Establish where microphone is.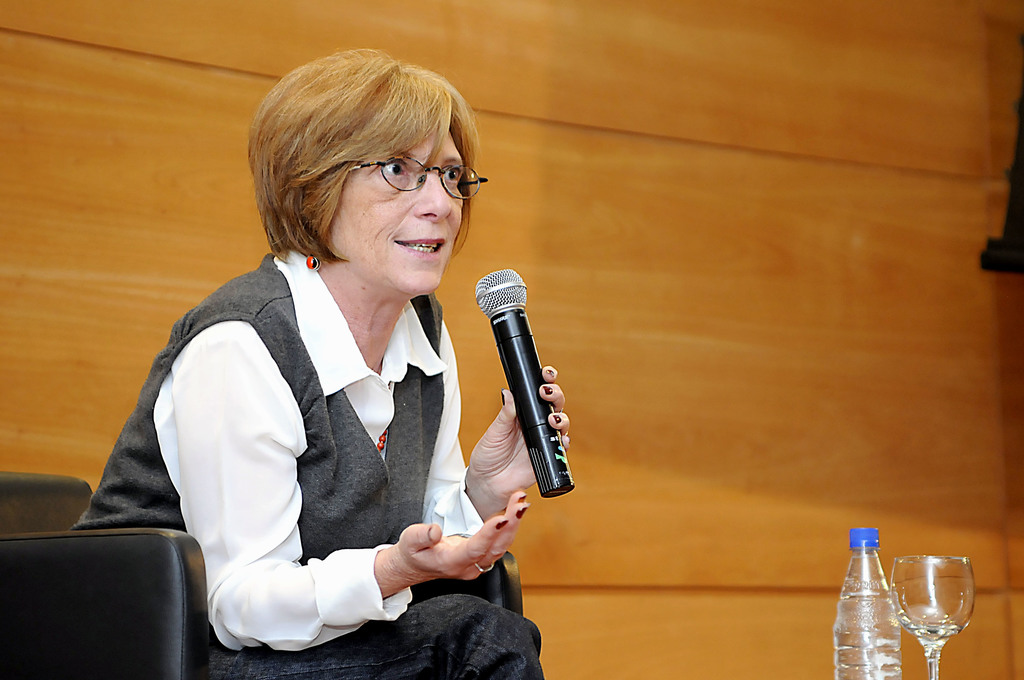
Established at 461:271:582:525.
